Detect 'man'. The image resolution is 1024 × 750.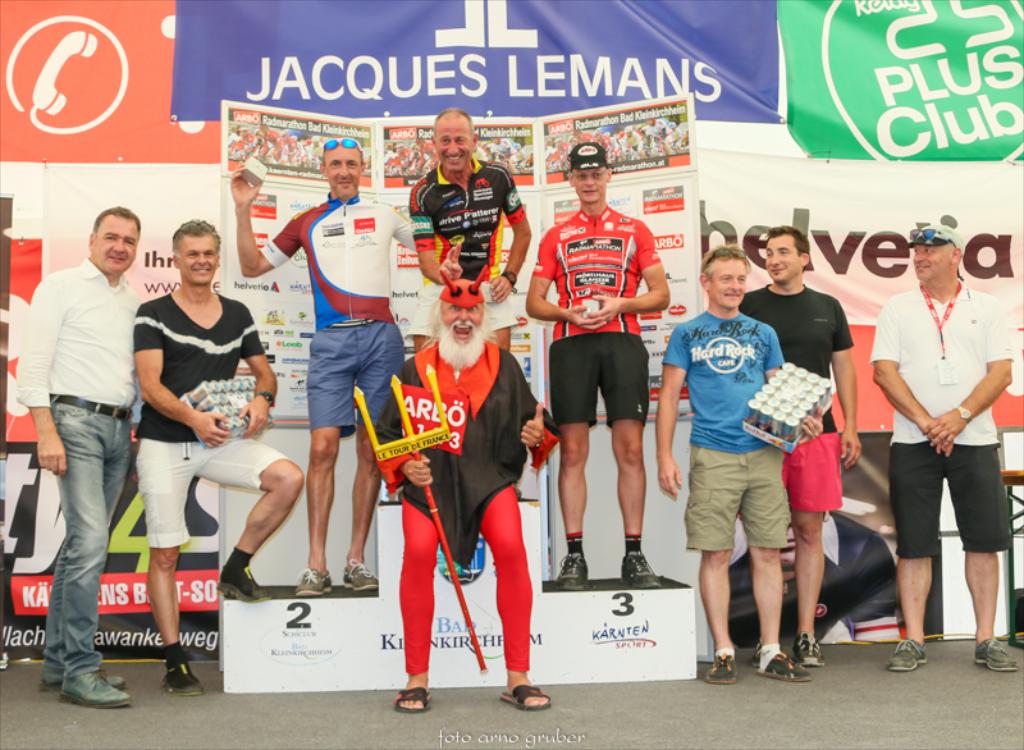
<box>869,221,1012,680</box>.
